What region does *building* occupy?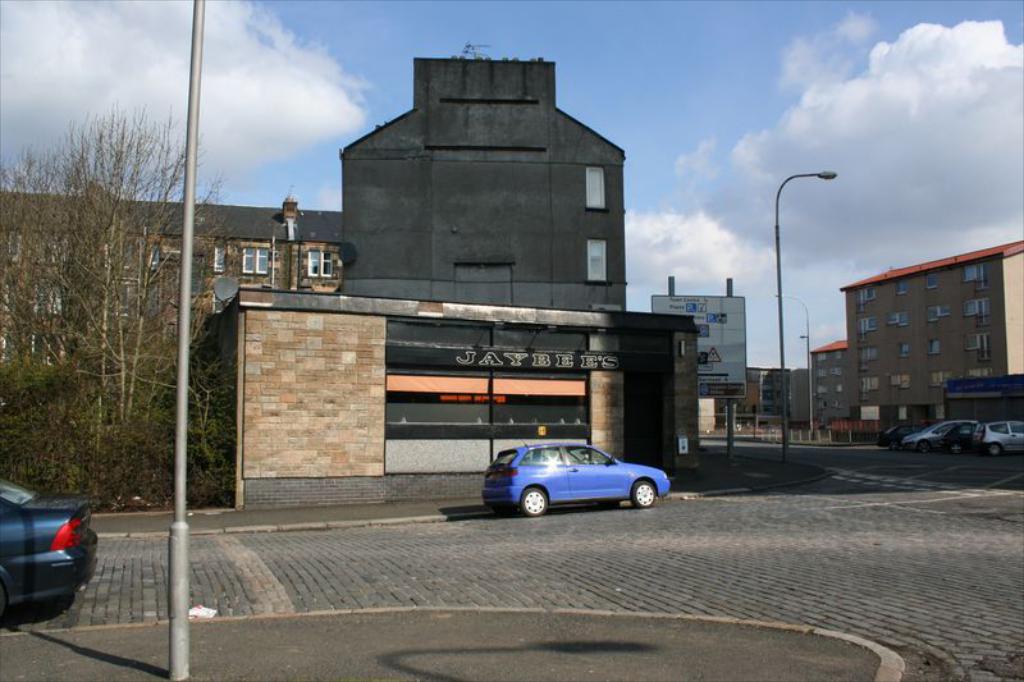
(716,365,788,416).
